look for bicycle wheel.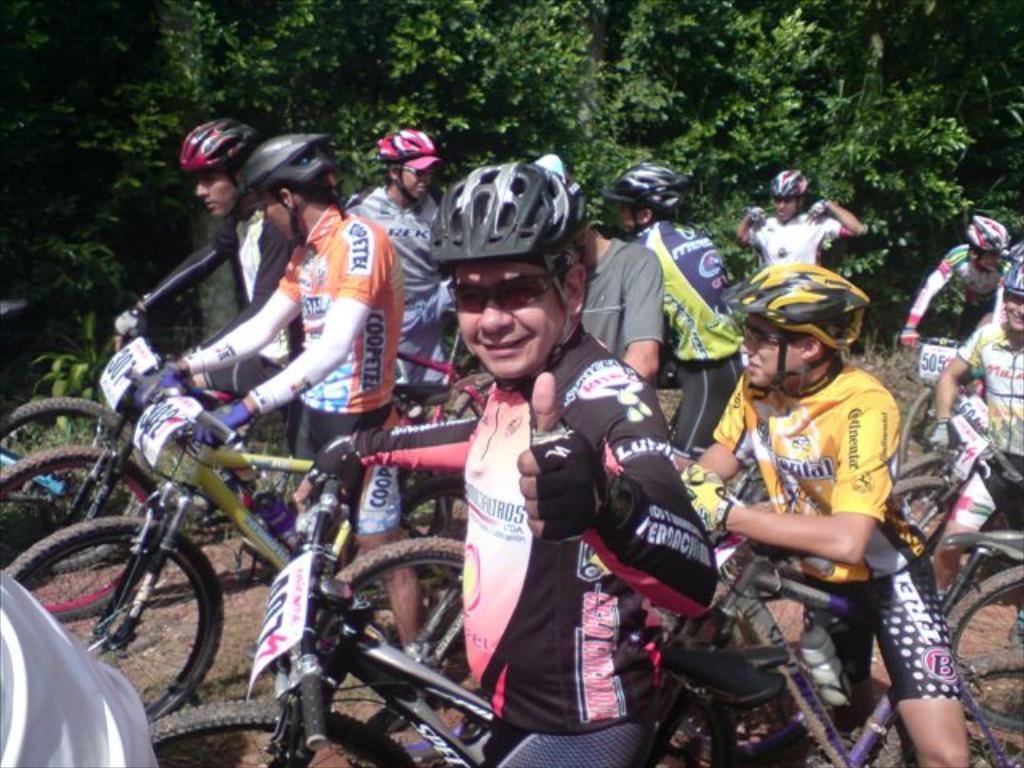
Found: 394, 469, 480, 648.
